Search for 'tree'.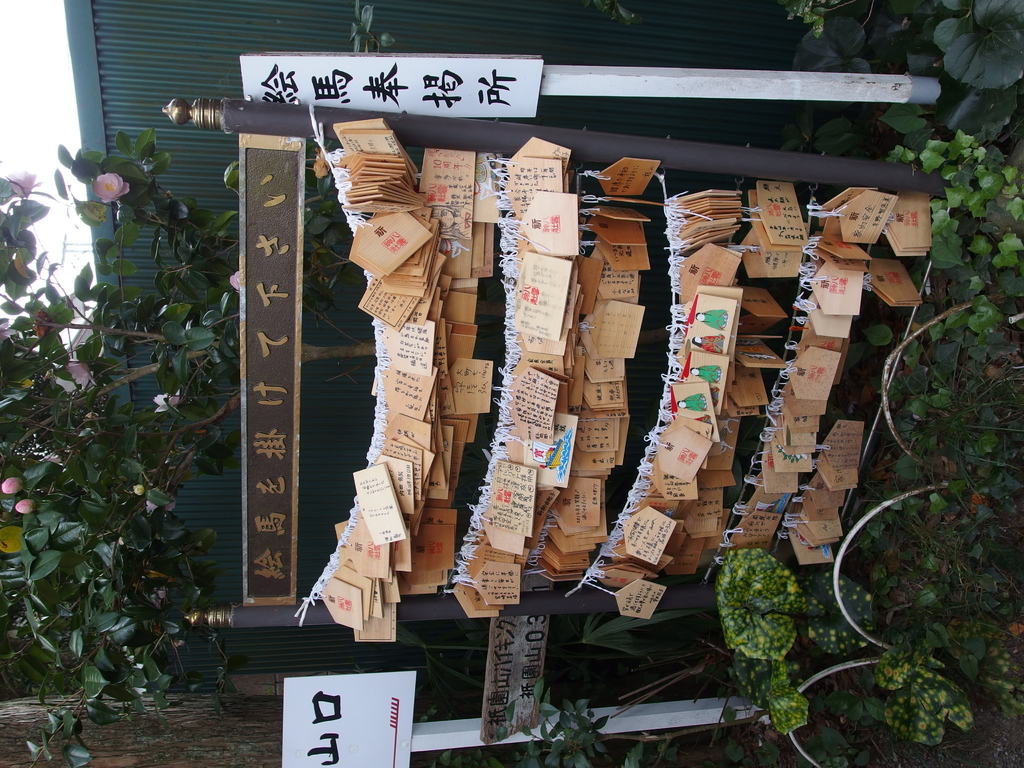
Found at <region>0, 127, 246, 767</region>.
